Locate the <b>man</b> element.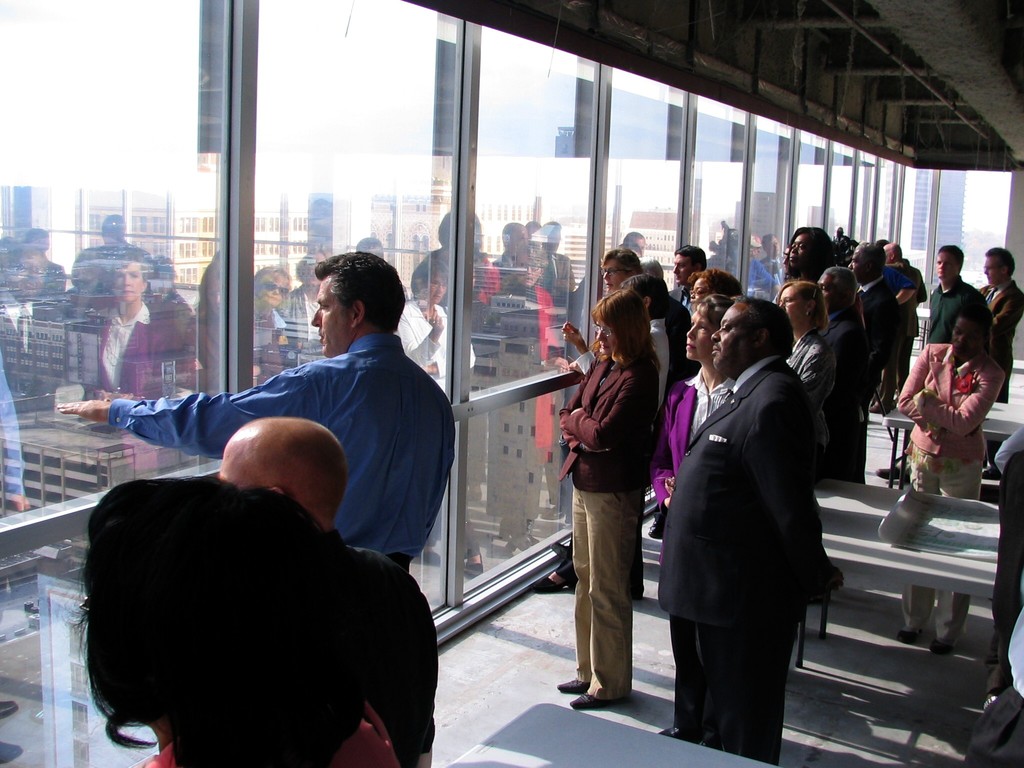
Element bbox: BBox(845, 243, 910, 381).
